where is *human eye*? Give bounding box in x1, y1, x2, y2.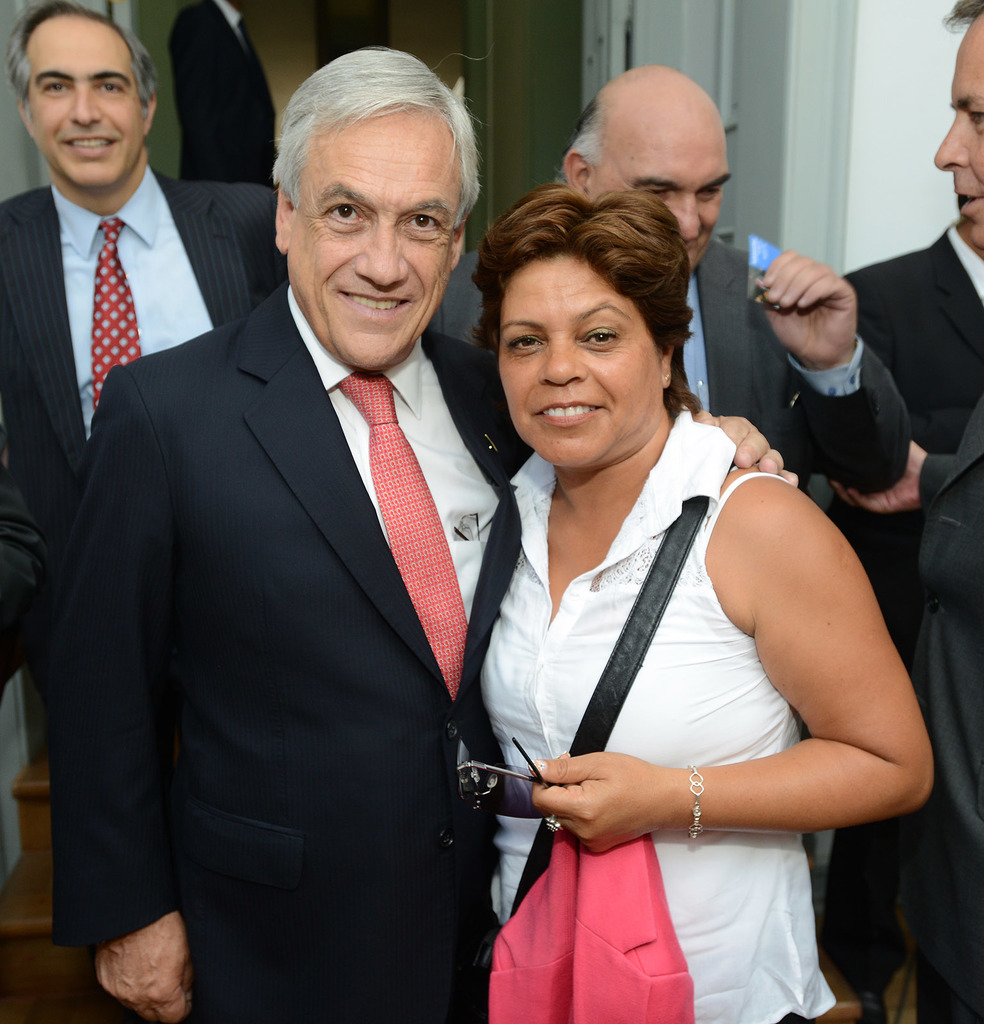
317, 198, 369, 224.
